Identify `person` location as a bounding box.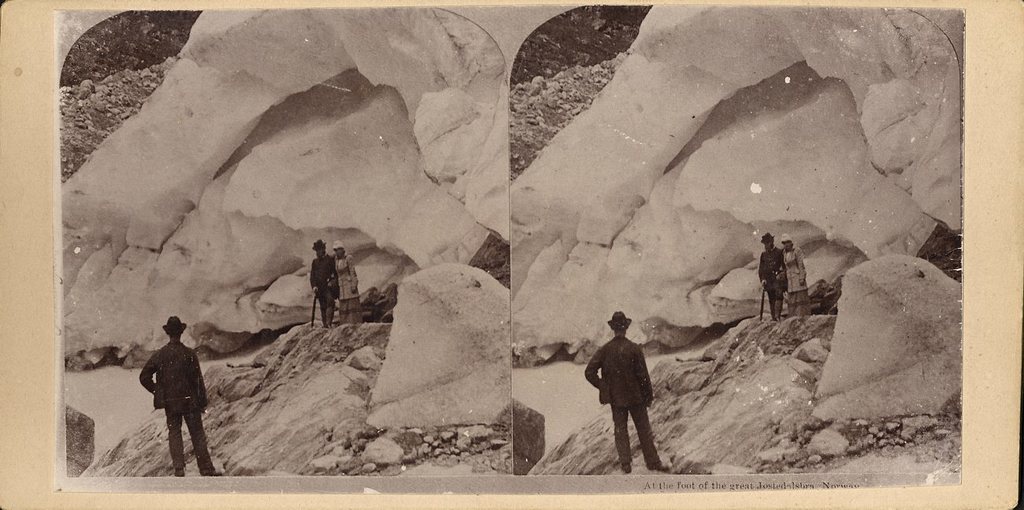
left=584, top=305, right=671, bottom=472.
